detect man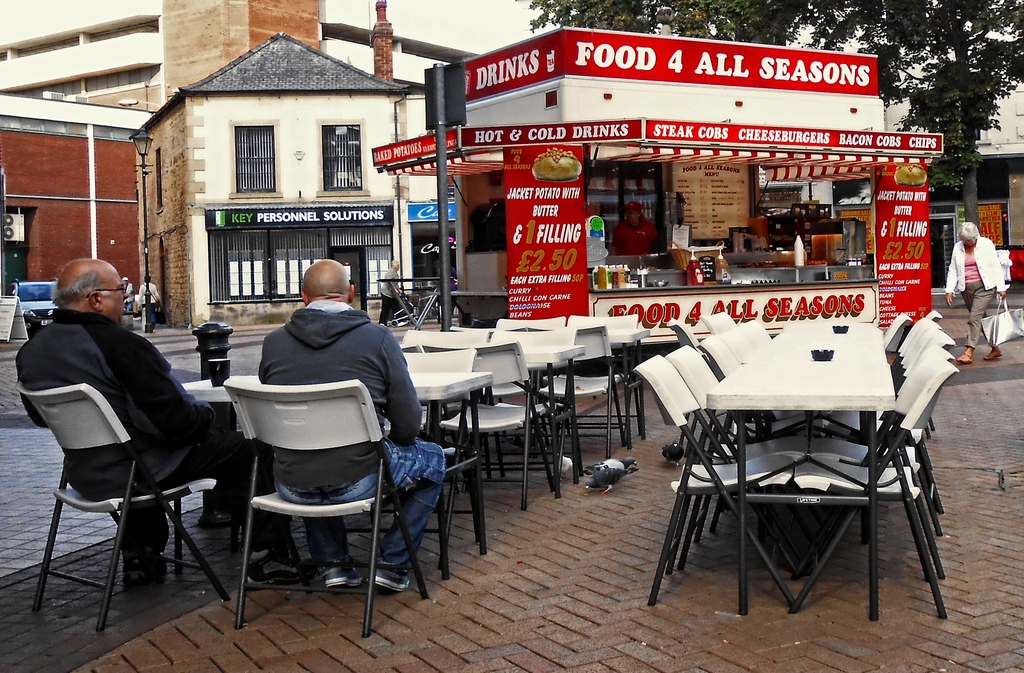
bbox=(12, 255, 238, 643)
